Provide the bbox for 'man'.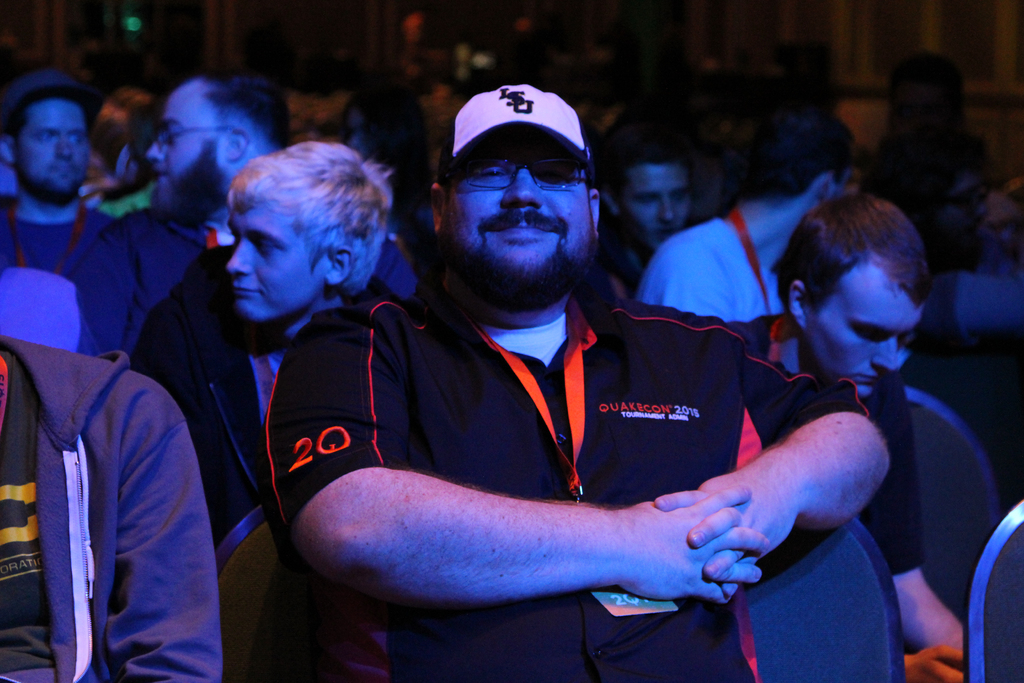
[left=637, top=108, right=851, bottom=324].
